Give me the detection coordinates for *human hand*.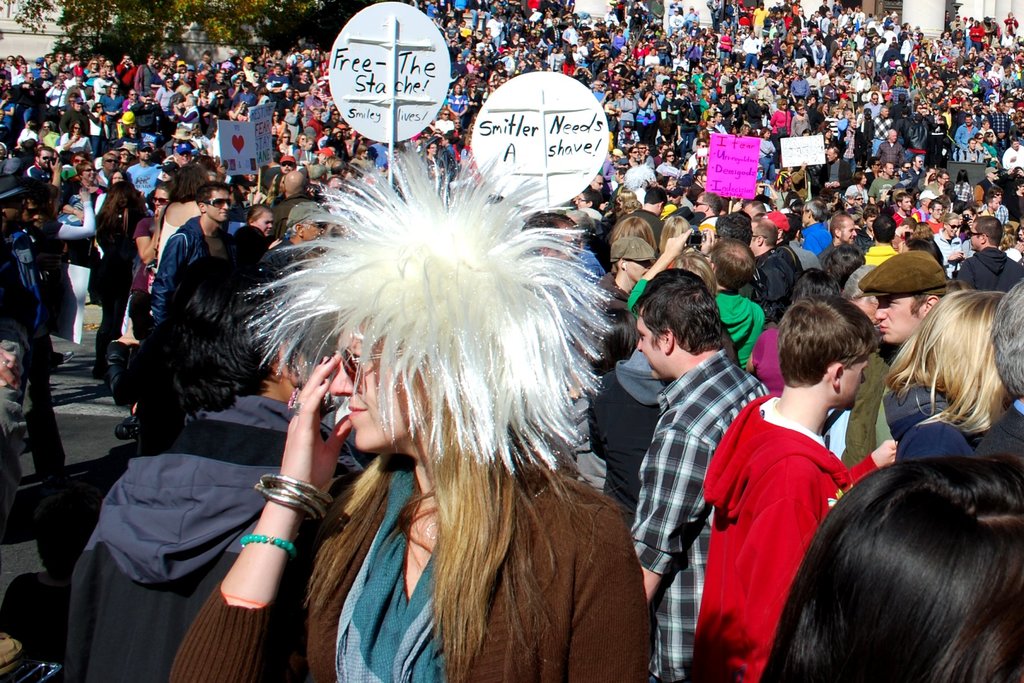
detection(451, 110, 460, 116).
